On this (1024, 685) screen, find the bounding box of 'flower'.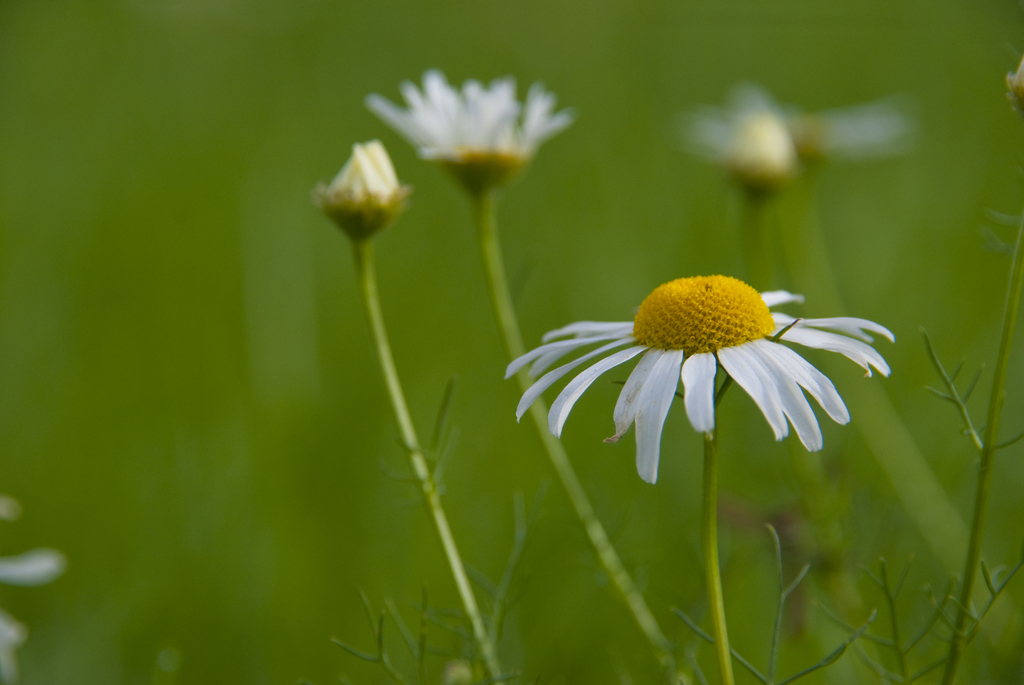
Bounding box: 528,247,870,475.
